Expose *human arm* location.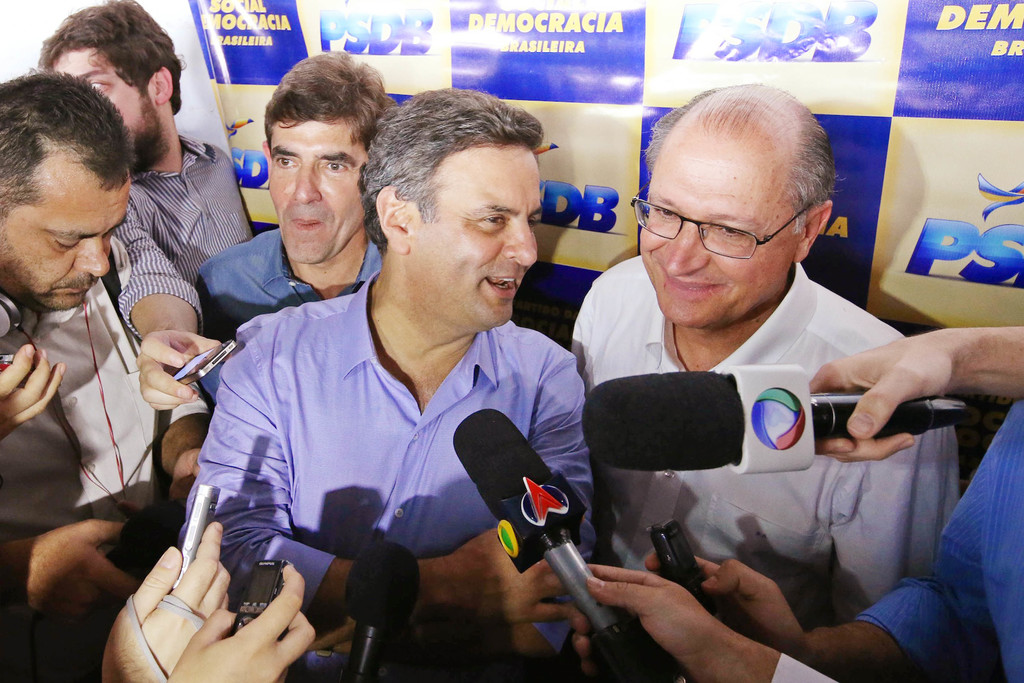
Exposed at bbox(640, 397, 1023, 675).
